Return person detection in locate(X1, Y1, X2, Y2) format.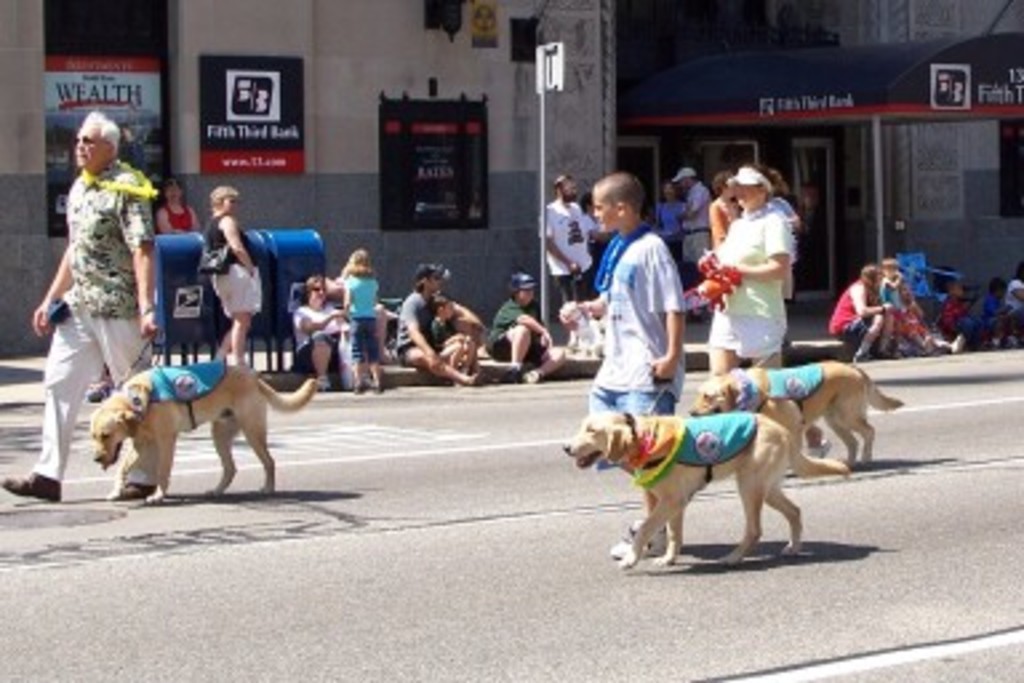
locate(541, 173, 611, 336).
